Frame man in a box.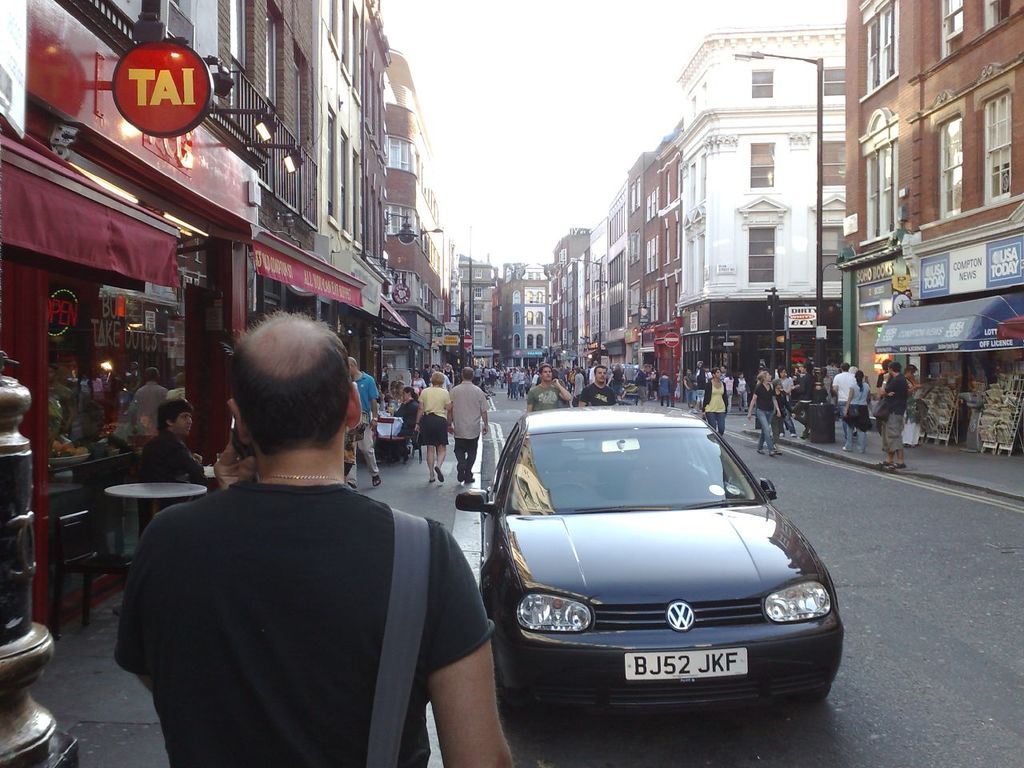
bbox(792, 362, 813, 438).
